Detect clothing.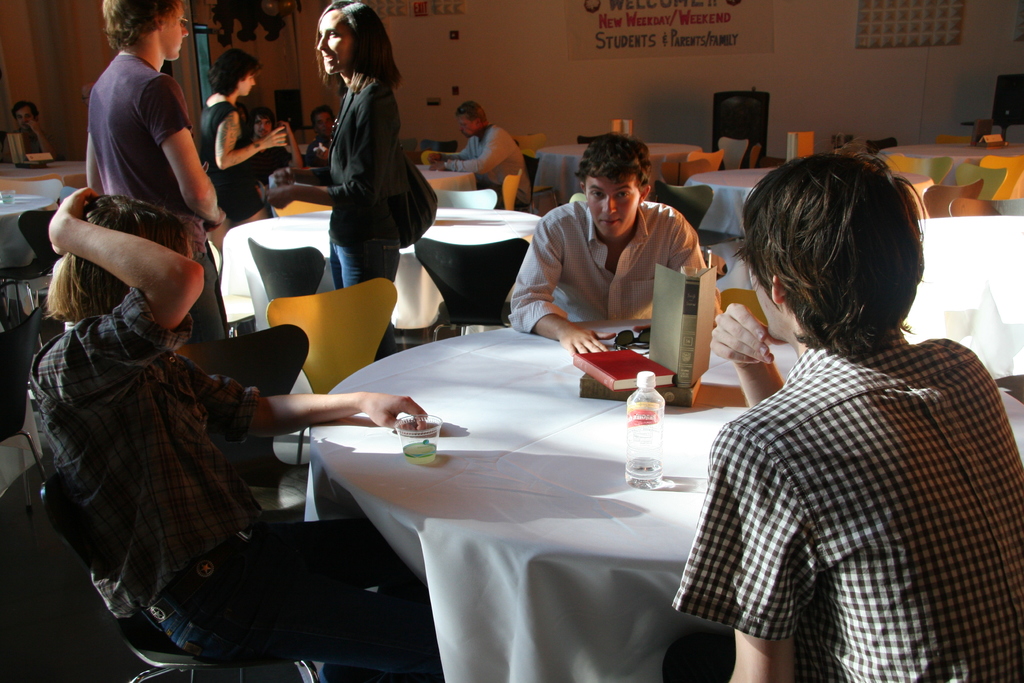
Detected at l=504, t=191, r=706, b=332.
